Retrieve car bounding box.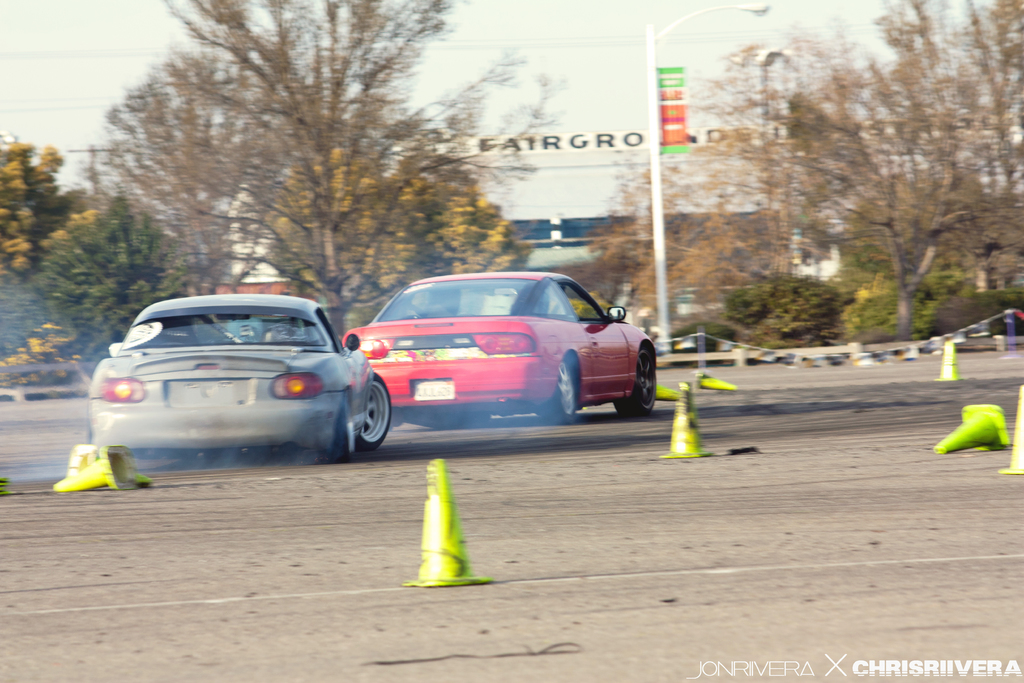
Bounding box: {"x1": 342, "y1": 270, "x2": 655, "y2": 425}.
